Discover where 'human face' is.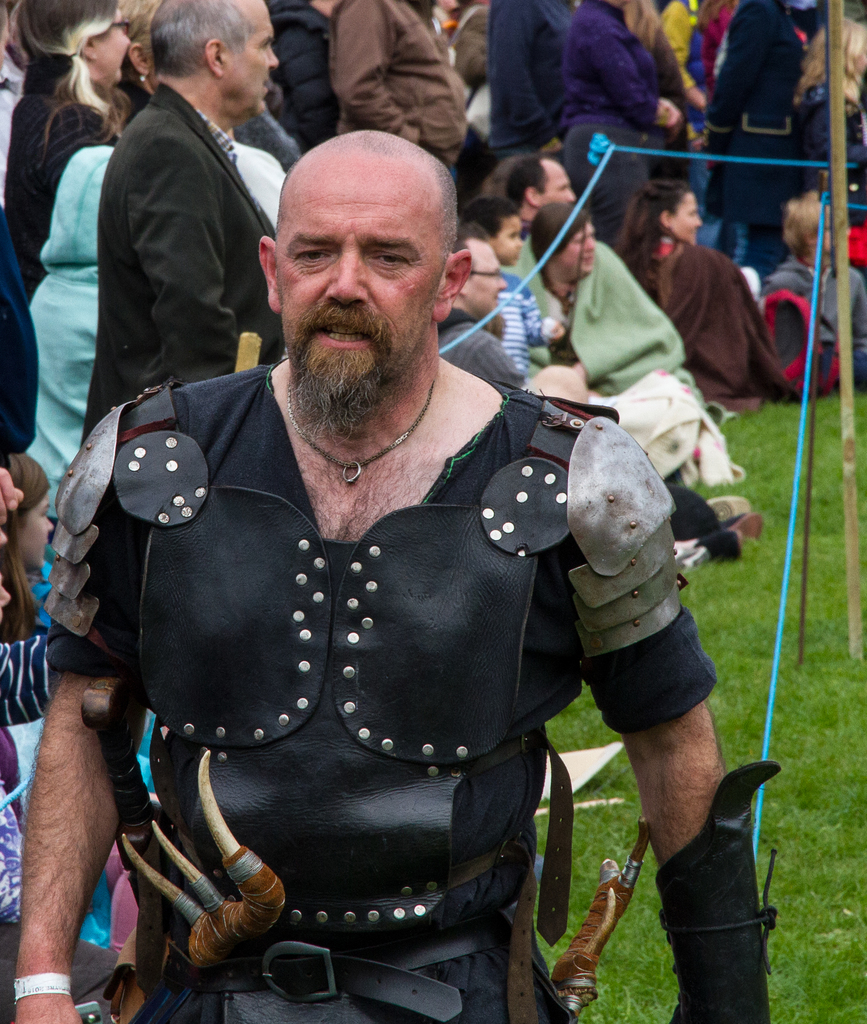
Discovered at (x1=19, y1=494, x2=53, y2=571).
